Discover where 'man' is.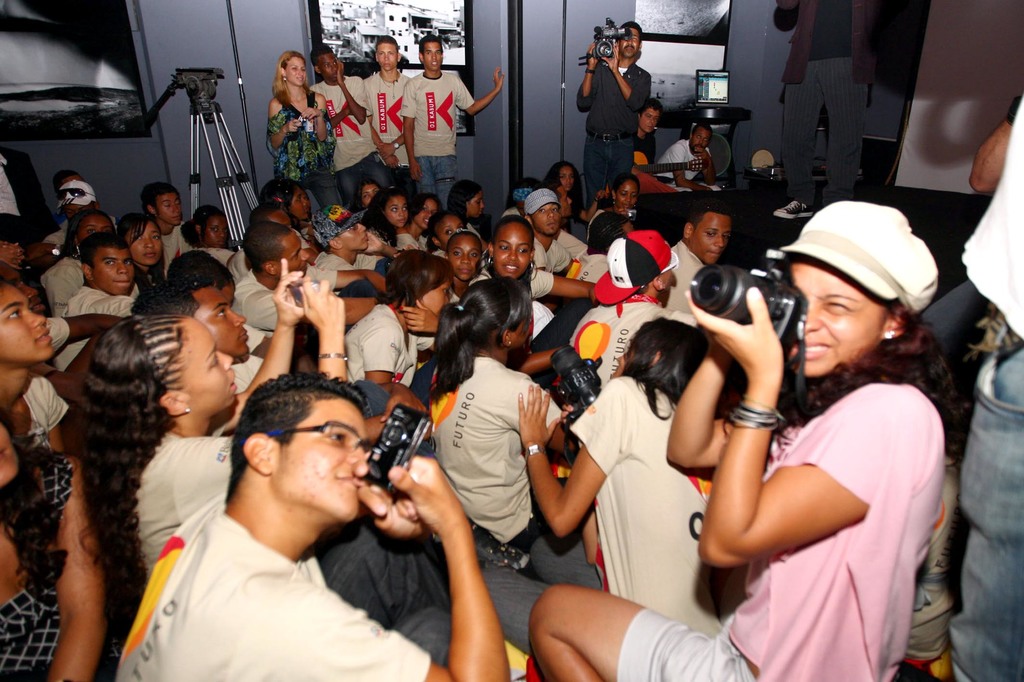
Discovered at <box>966,90,1023,193</box>.
